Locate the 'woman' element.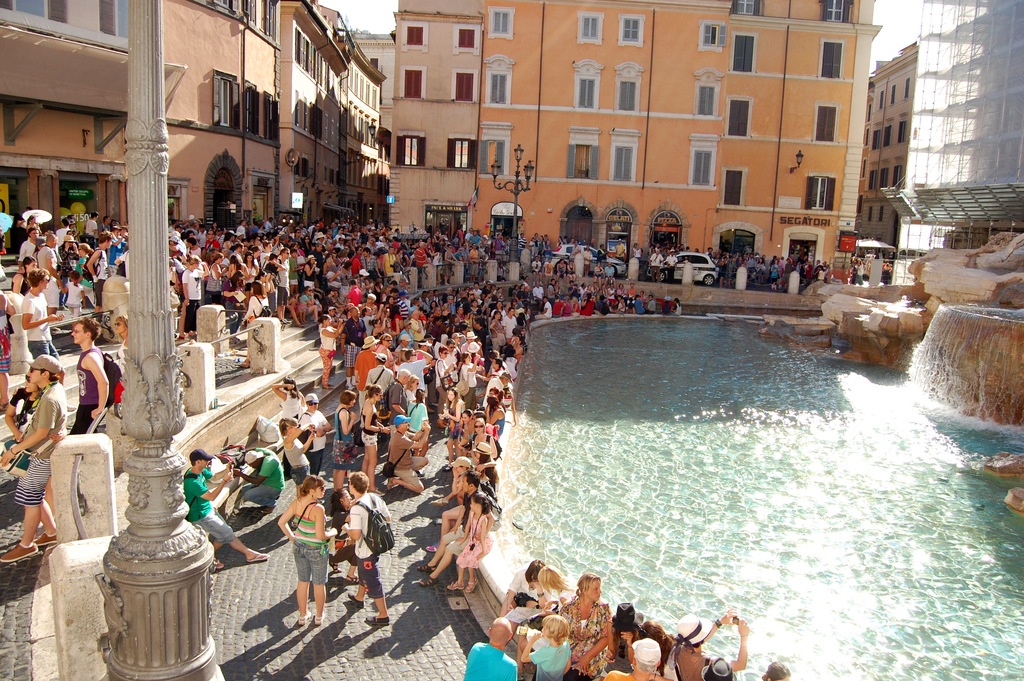
Element bbox: x1=390, y1=298, x2=407, y2=348.
